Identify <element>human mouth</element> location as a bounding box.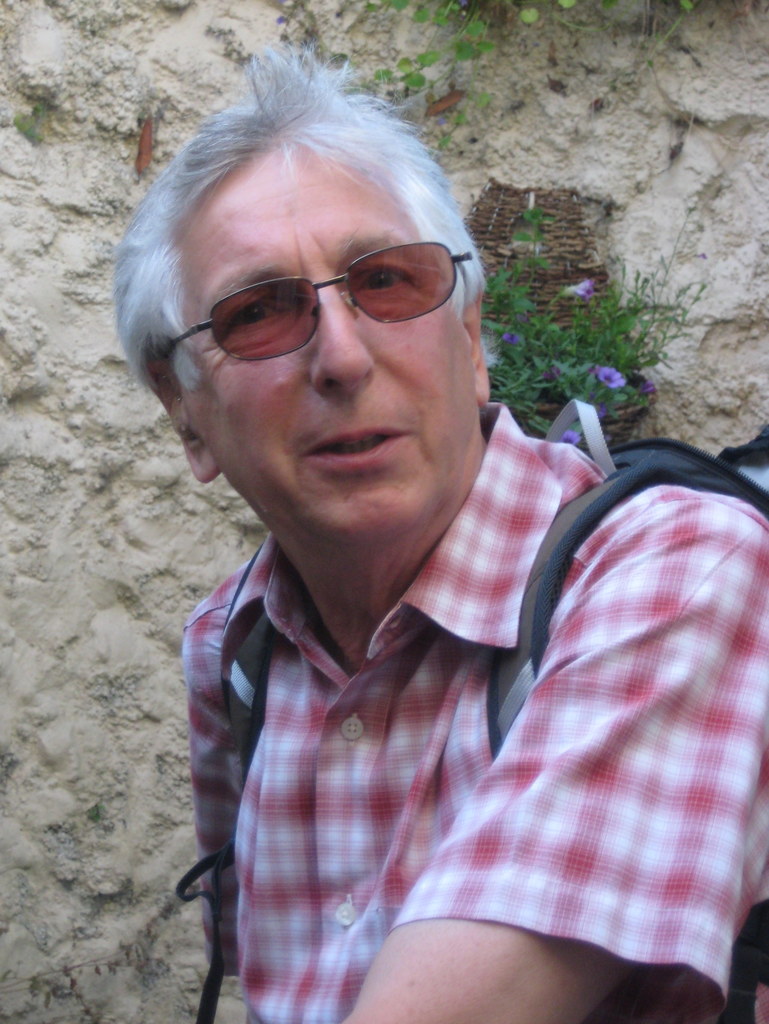
BBox(304, 421, 412, 469).
